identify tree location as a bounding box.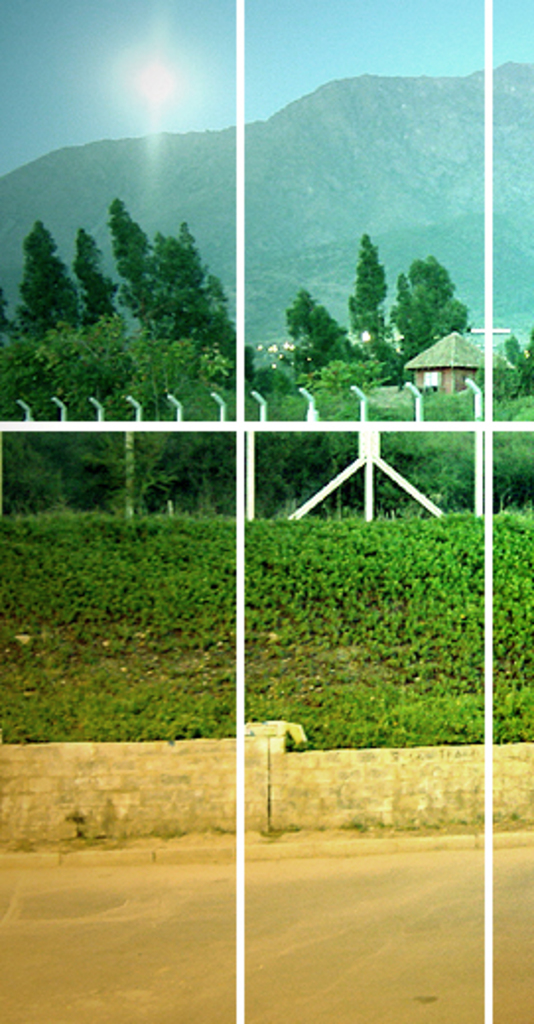
box(0, 317, 160, 423).
